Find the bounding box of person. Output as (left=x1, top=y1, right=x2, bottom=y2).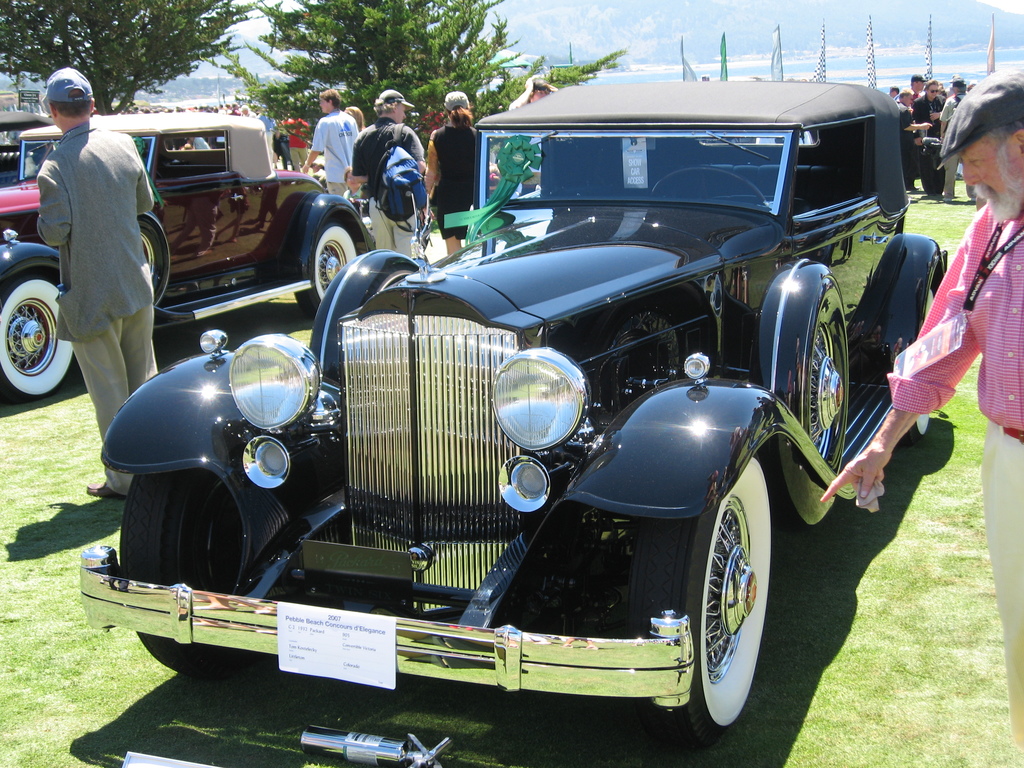
(left=305, top=93, right=364, bottom=196).
